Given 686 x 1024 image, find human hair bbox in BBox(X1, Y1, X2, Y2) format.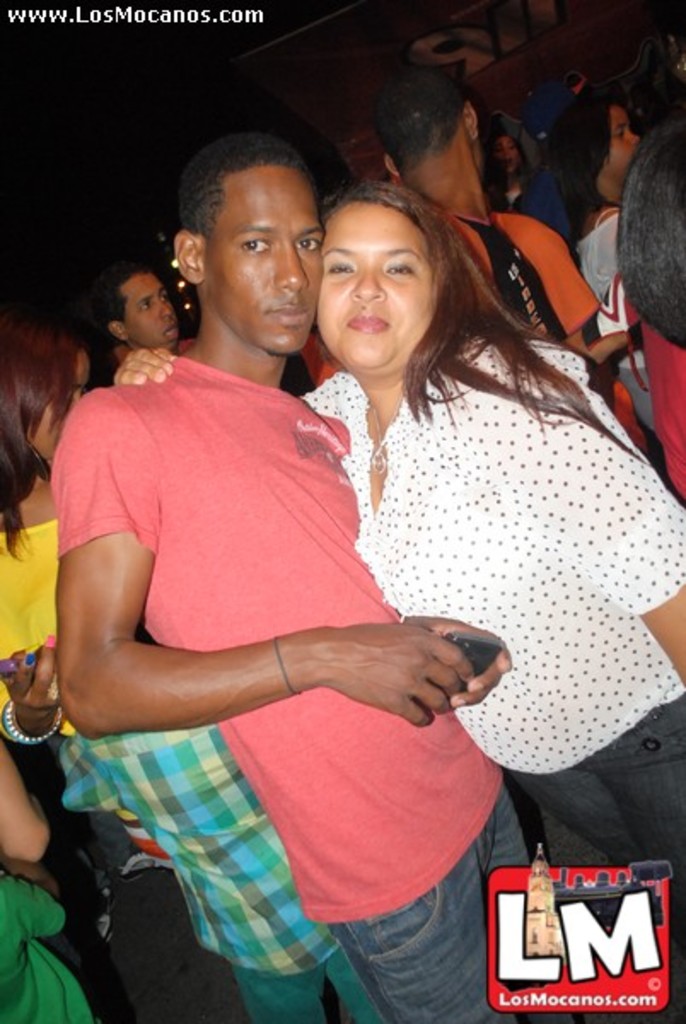
BBox(97, 270, 152, 319).
